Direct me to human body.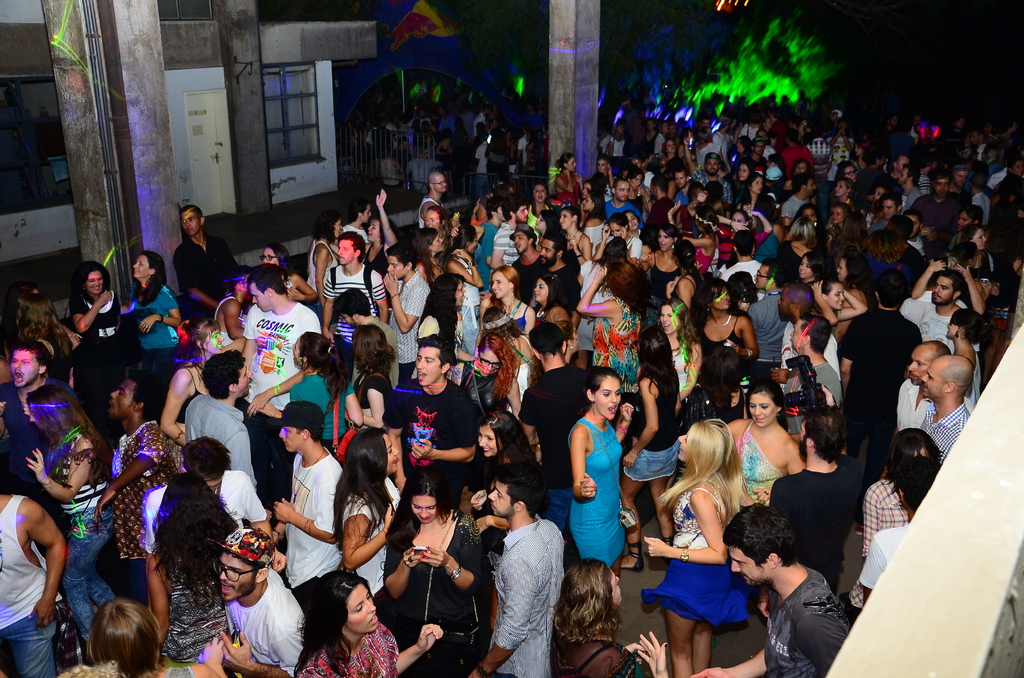
Direction: [x1=295, y1=567, x2=445, y2=677].
